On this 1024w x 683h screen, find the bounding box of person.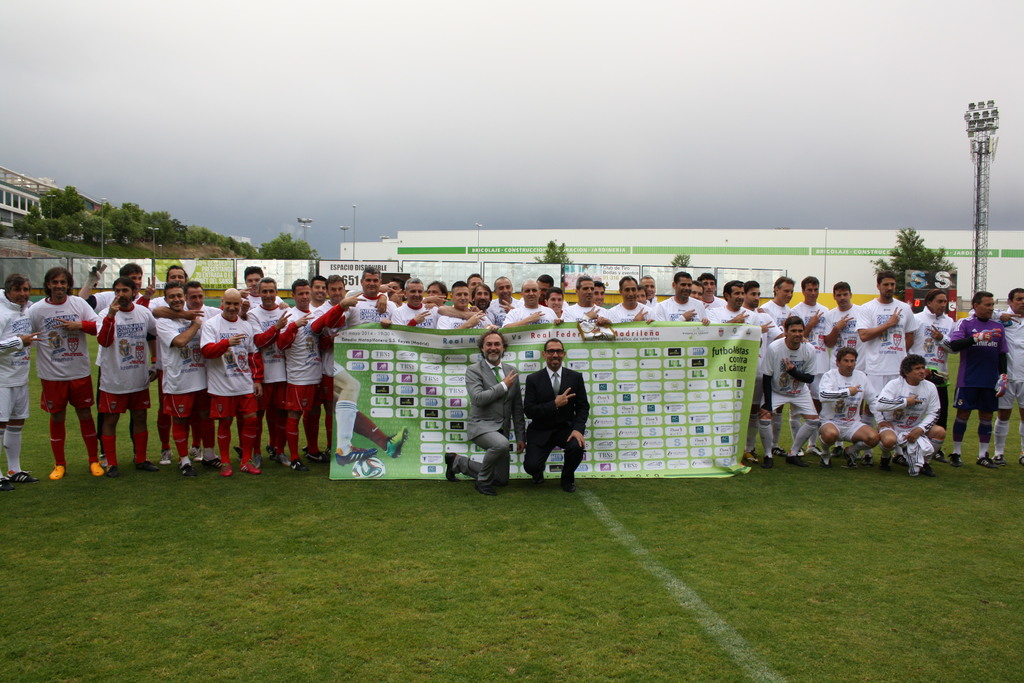
Bounding box: bbox=(907, 289, 958, 447).
